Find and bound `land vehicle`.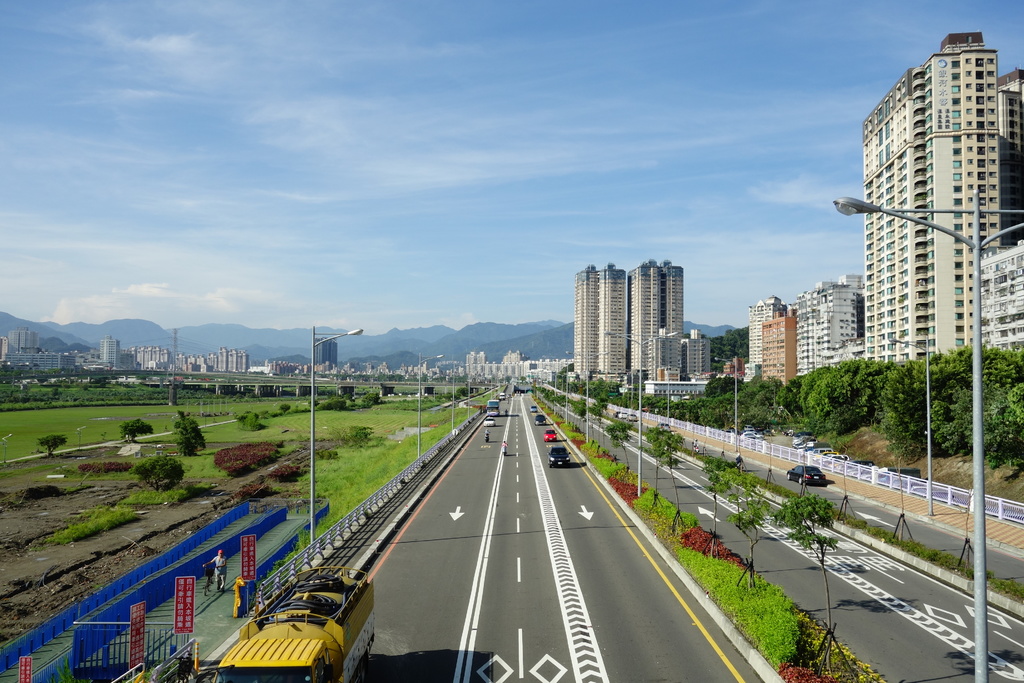
Bound: [616,409,630,418].
